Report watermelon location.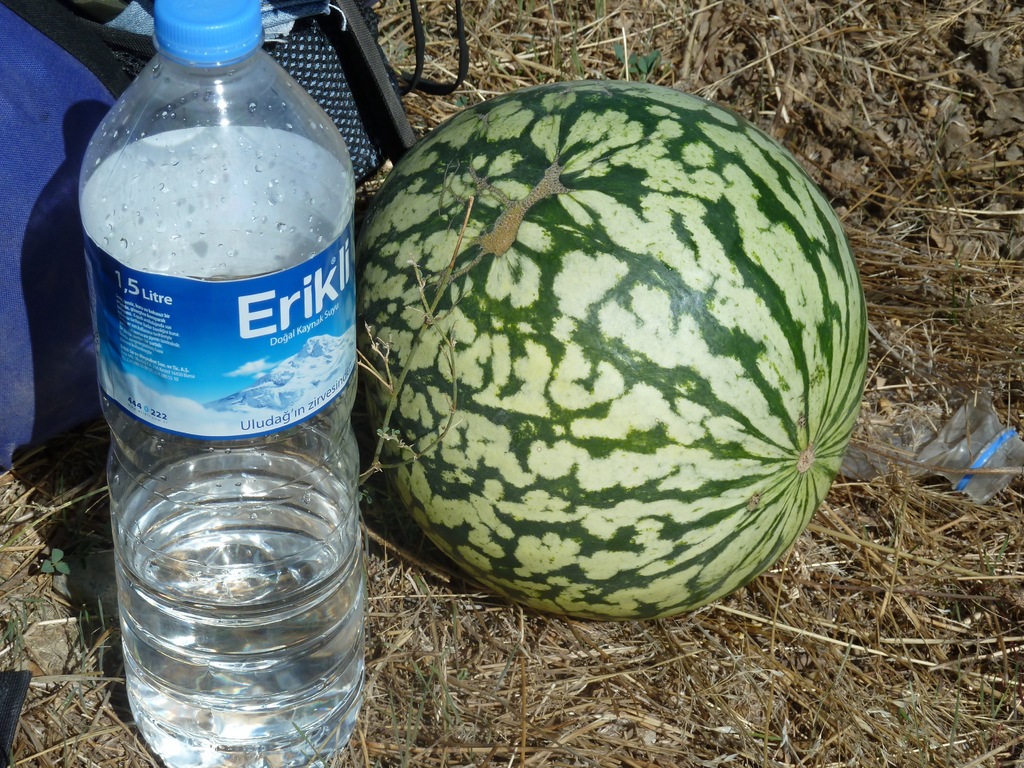
Report: locate(355, 80, 871, 625).
